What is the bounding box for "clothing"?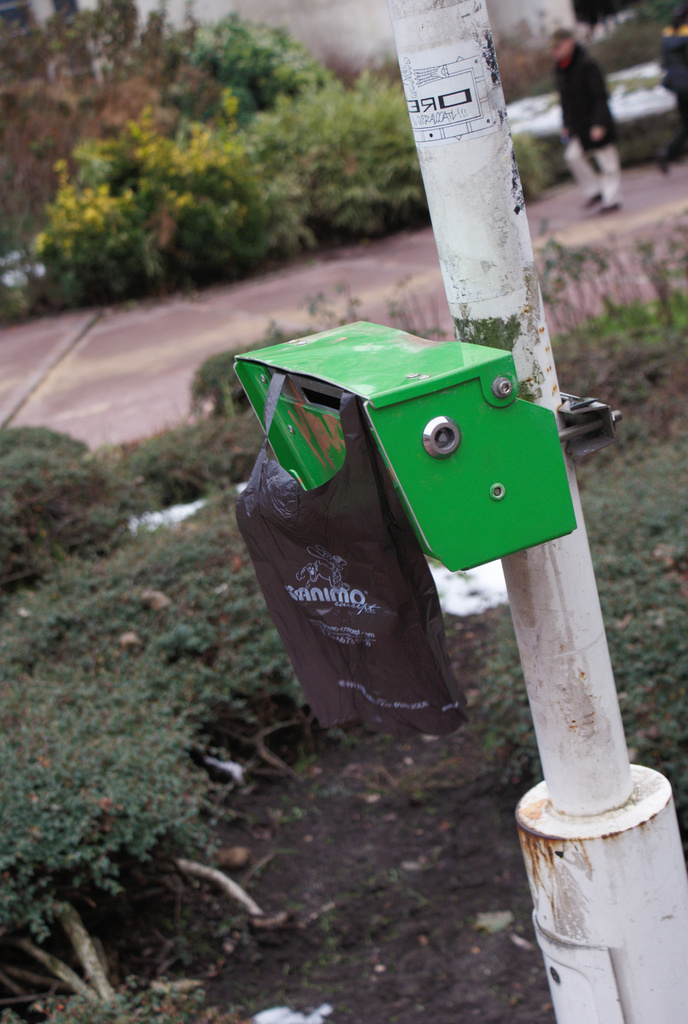
l=662, t=30, r=684, b=149.
